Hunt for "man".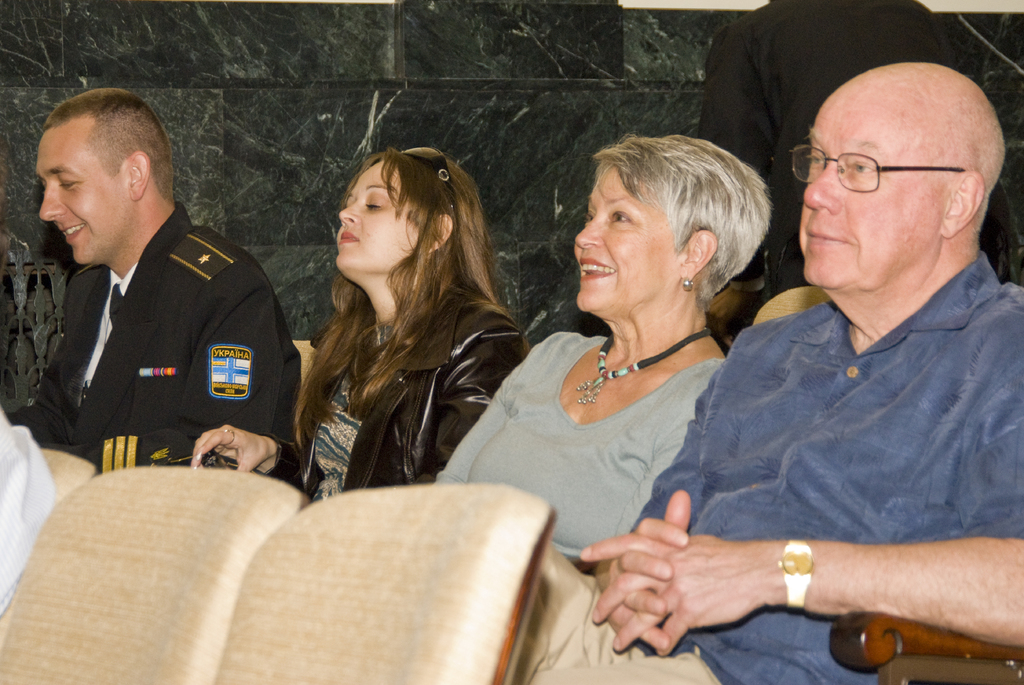
Hunted down at bbox=(18, 93, 293, 482).
